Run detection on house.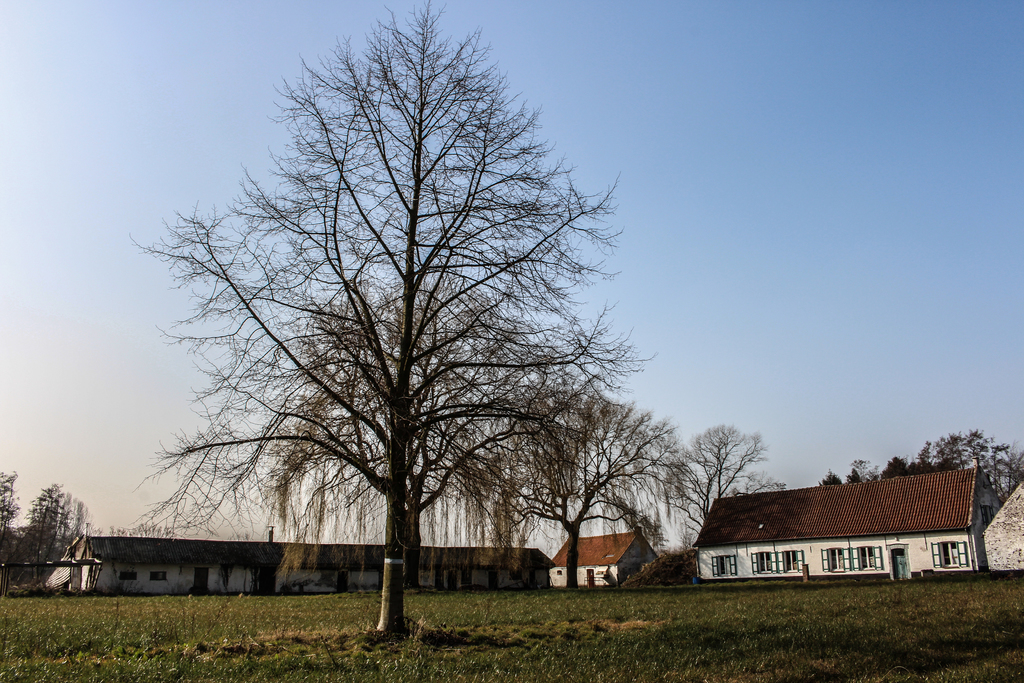
Result: 556,539,657,599.
